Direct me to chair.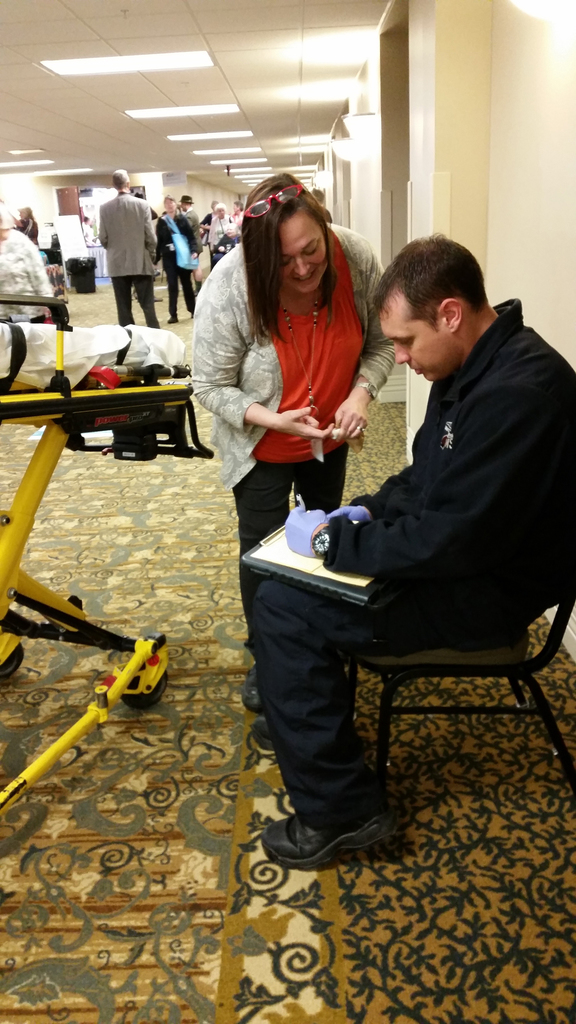
Direction: crop(292, 480, 568, 831).
